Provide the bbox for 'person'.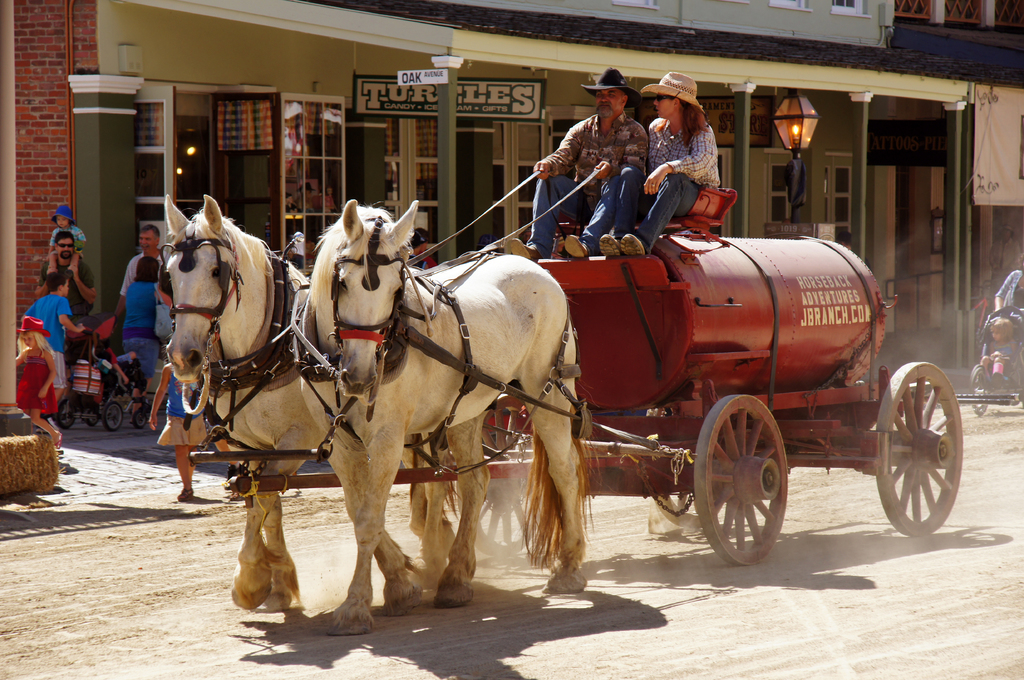
bbox(17, 266, 82, 410).
